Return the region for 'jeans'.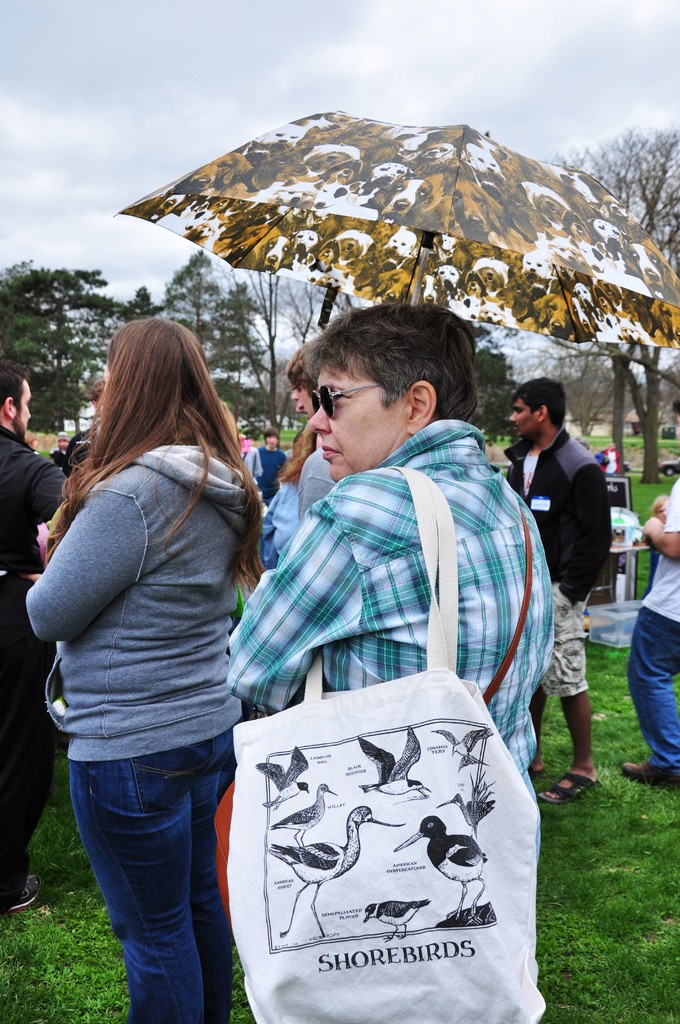
BBox(63, 722, 240, 1023).
